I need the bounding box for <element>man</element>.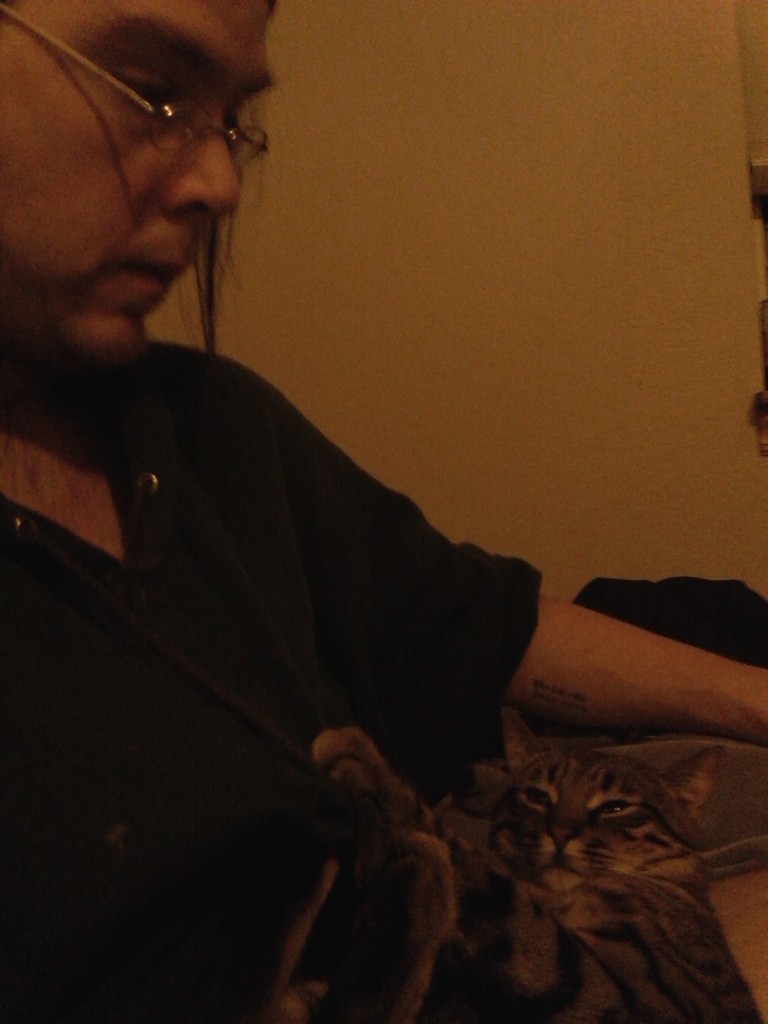
Here it is: x1=0, y1=0, x2=767, y2=1023.
